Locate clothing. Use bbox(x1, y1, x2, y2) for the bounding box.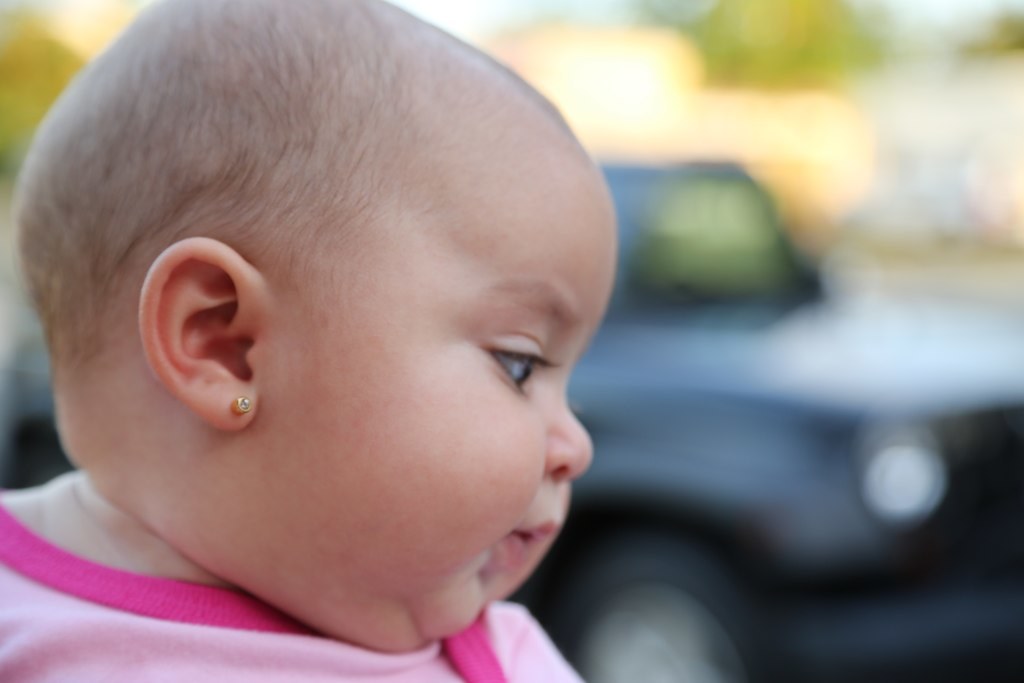
bbox(0, 500, 588, 682).
